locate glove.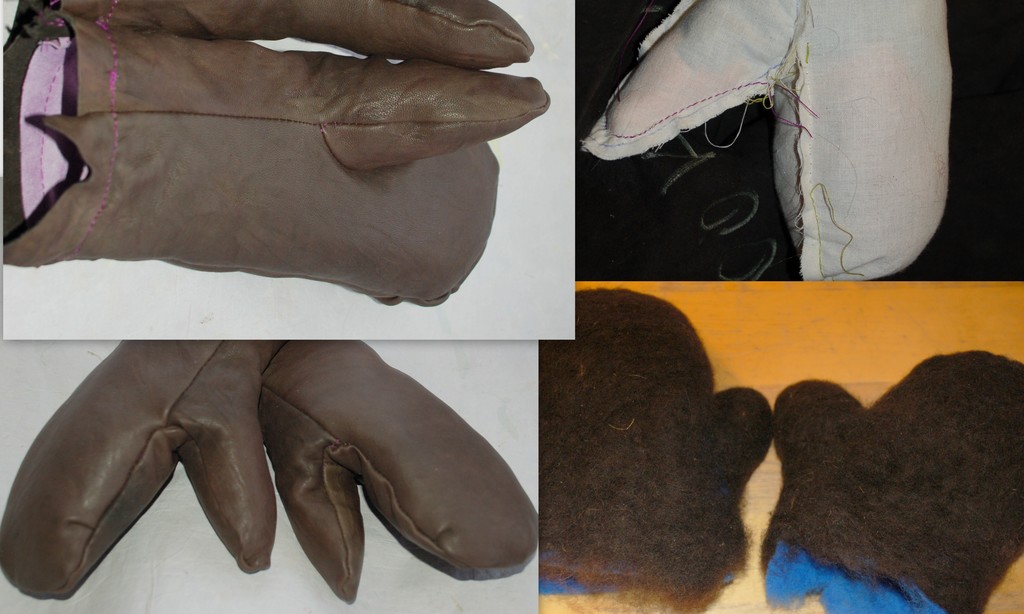
Bounding box: (0,6,550,307).
